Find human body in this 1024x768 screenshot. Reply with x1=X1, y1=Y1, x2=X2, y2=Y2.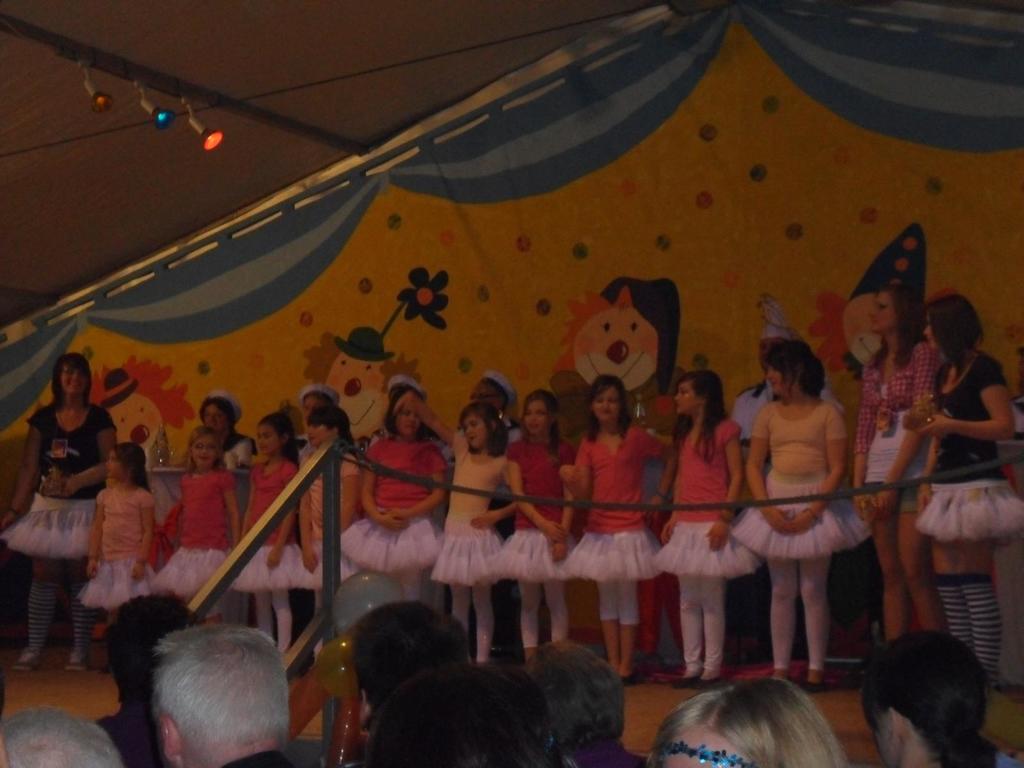
x1=496, y1=385, x2=573, y2=660.
